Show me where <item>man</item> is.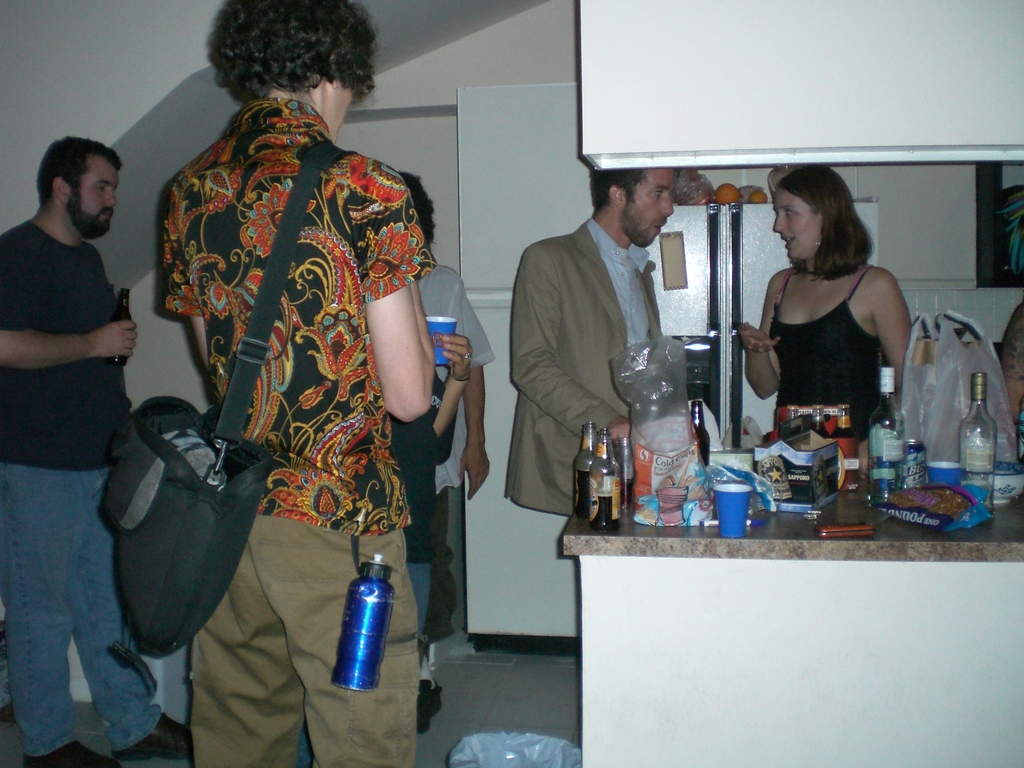
<item>man</item> is at 399 164 493 697.
